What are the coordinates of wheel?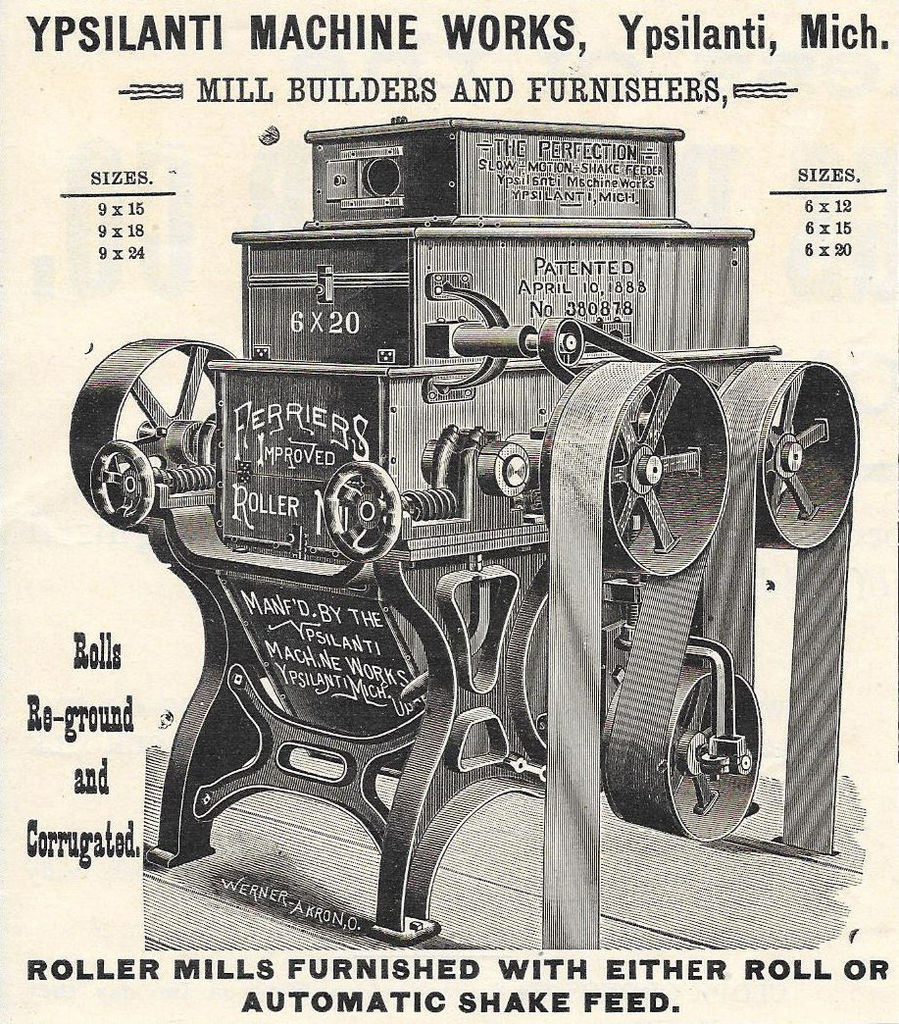
pyautogui.locateOnScreen(607, 666, 761, 844).
